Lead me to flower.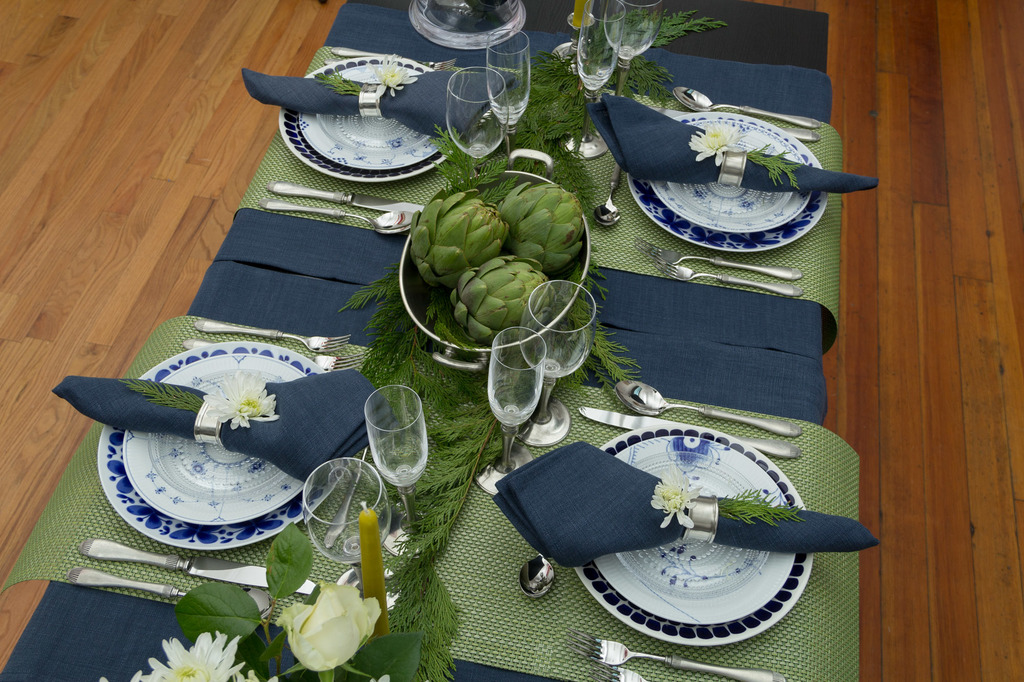
Lead to rect(273, 582, 381, 671).
